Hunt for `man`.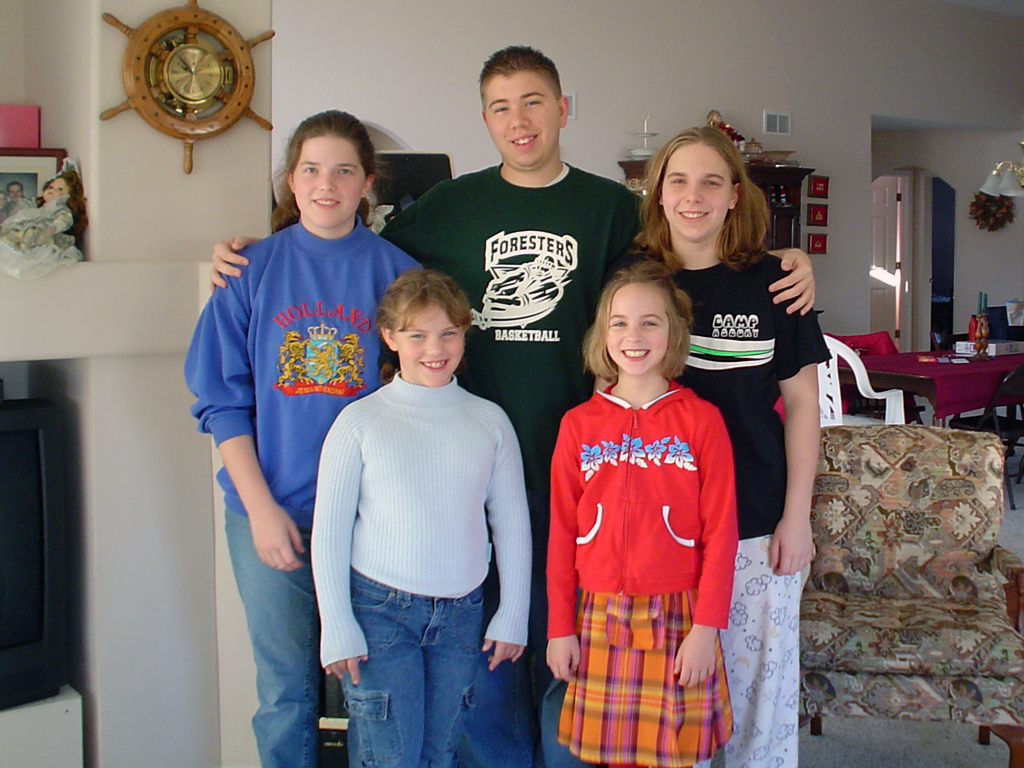
Hunted down at (206, 44, 811, 767).
